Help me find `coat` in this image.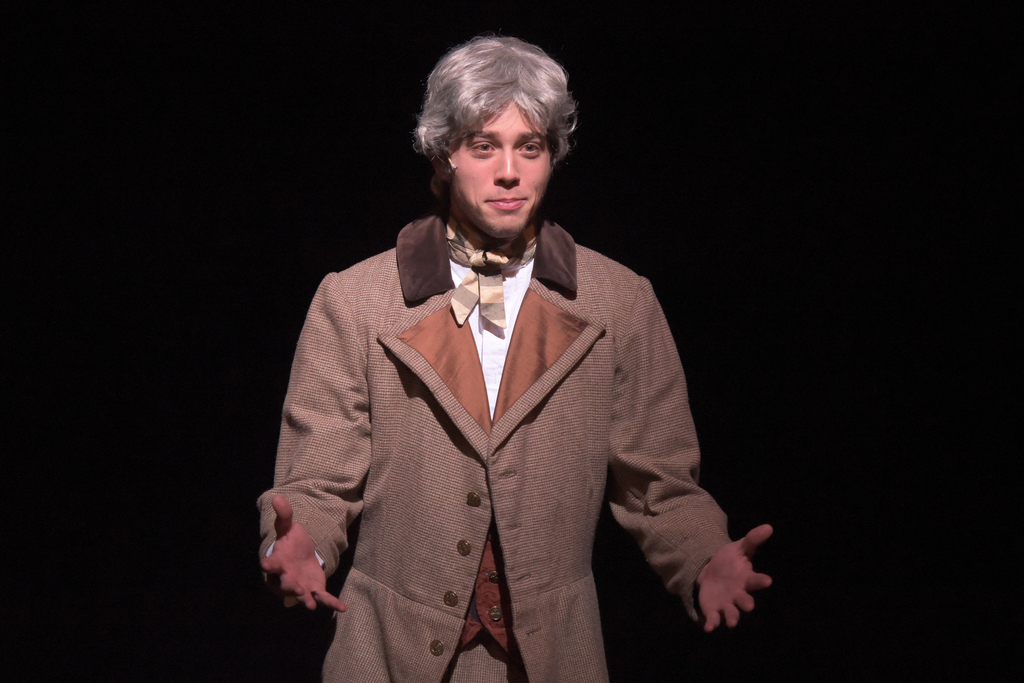
Found it: region(261, 166, 737, 649).
